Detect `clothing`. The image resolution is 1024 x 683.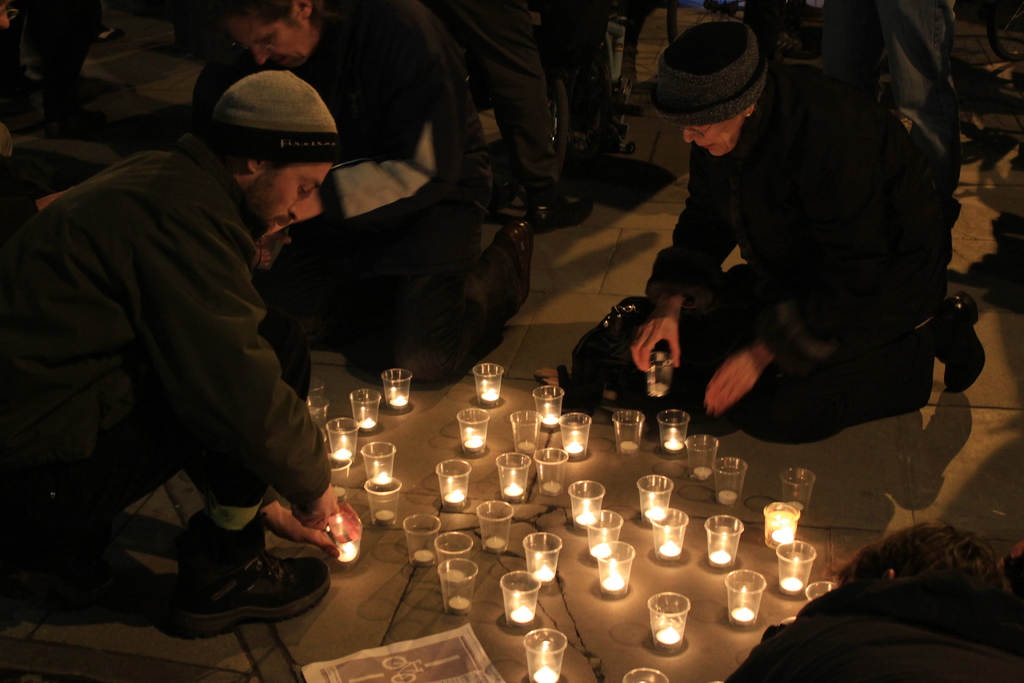
<bbox>644, 60, 956, 453</bbox>.
